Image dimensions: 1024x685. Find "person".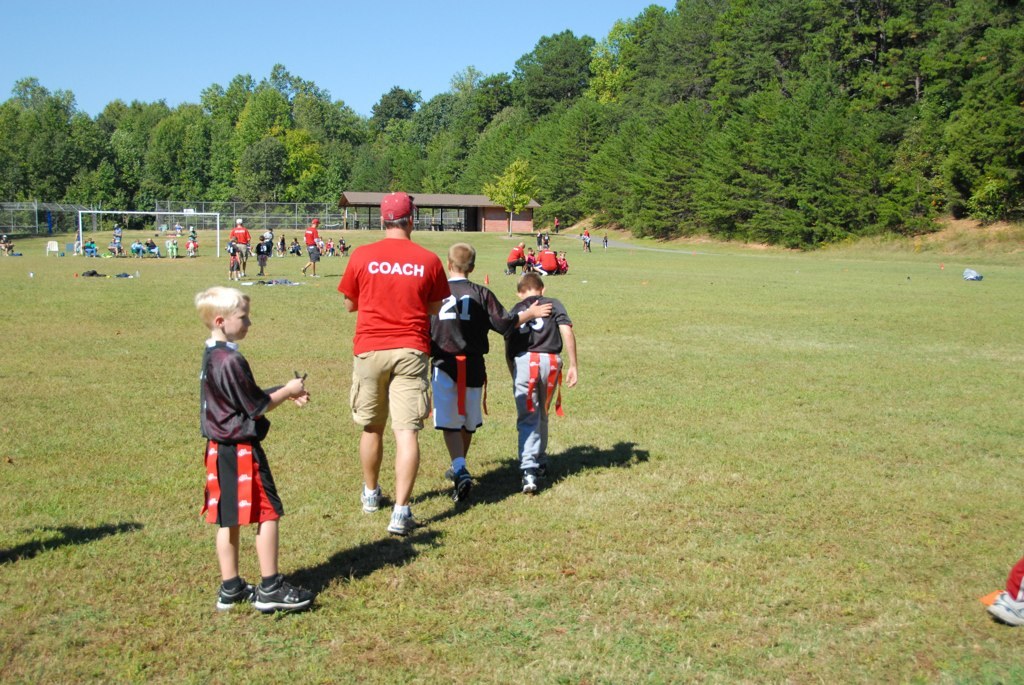
[x1=281, y1=231, x2=289, y2=260].
